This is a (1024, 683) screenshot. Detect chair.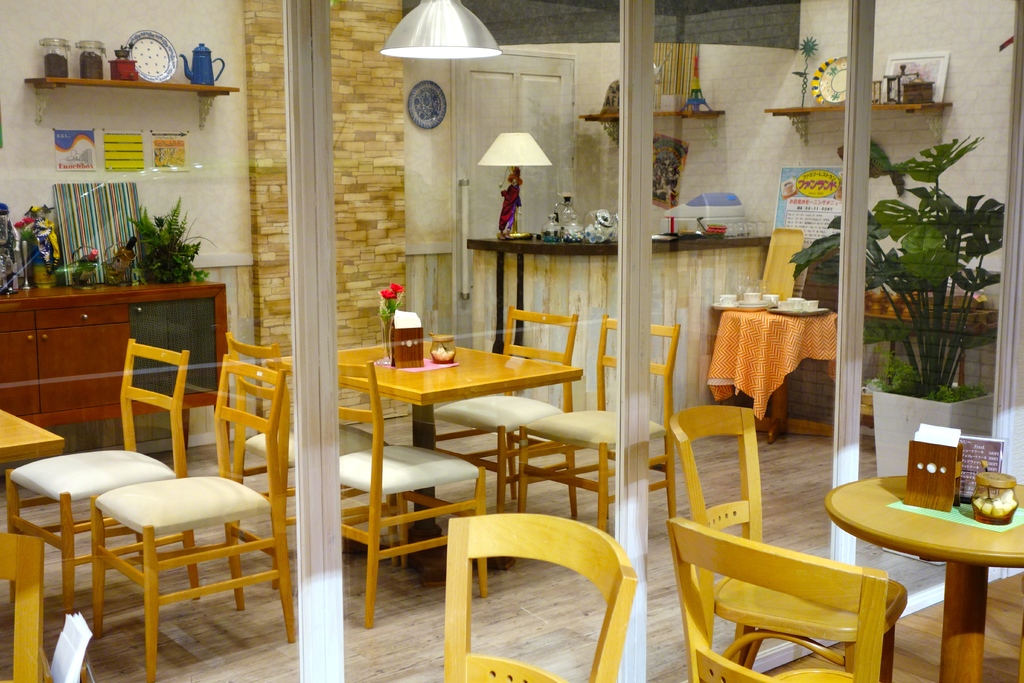
bbox=(330, 353, 486, 625).
